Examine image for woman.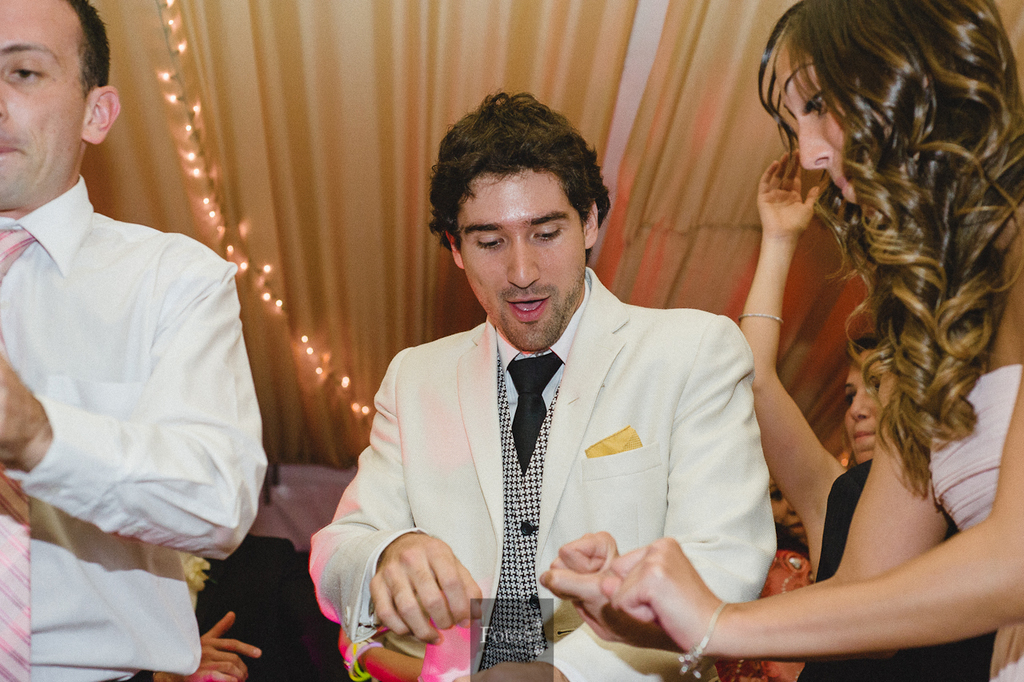
Examination result: locate(538, 0, 1023, 681).
